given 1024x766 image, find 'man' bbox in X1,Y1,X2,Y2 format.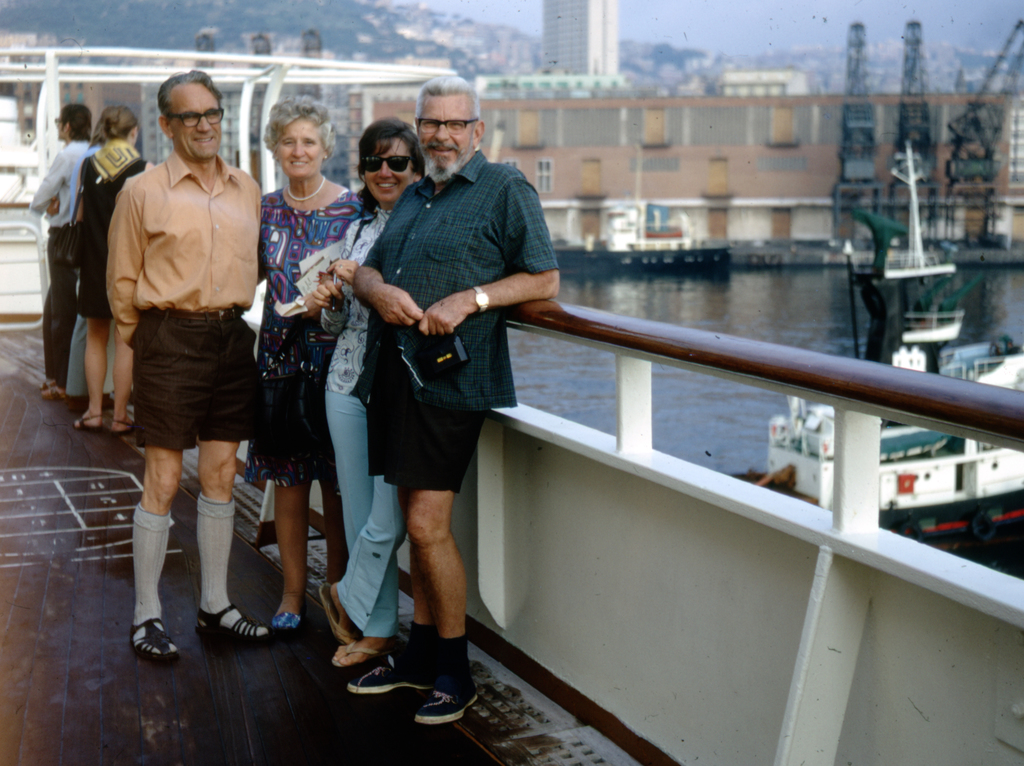
30,104,99,398.
